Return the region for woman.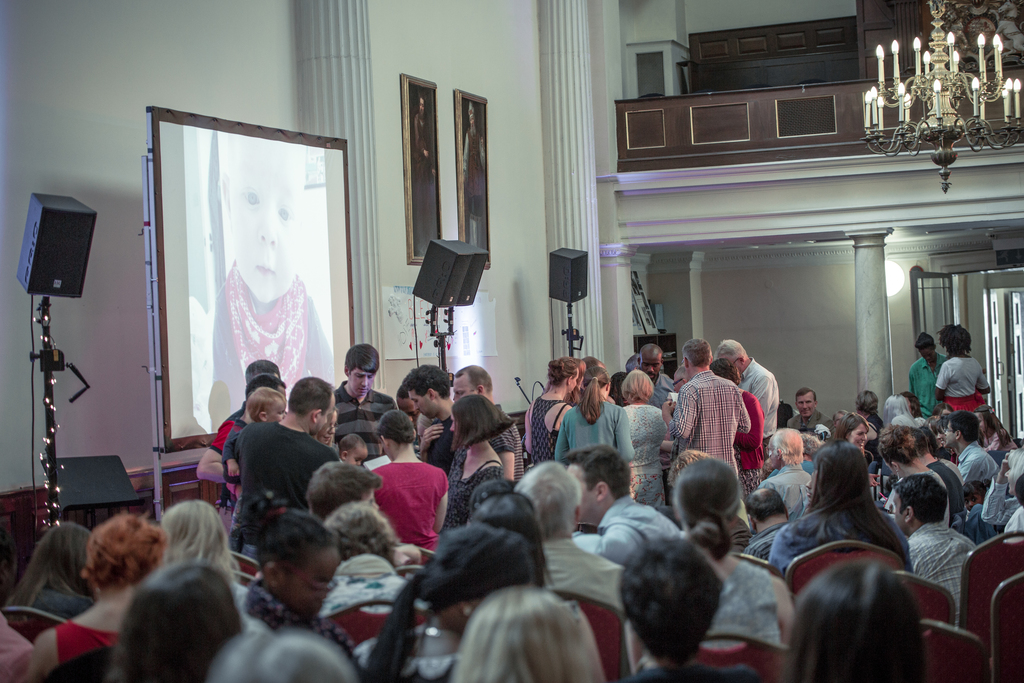
(26, 514, 175, 682).
